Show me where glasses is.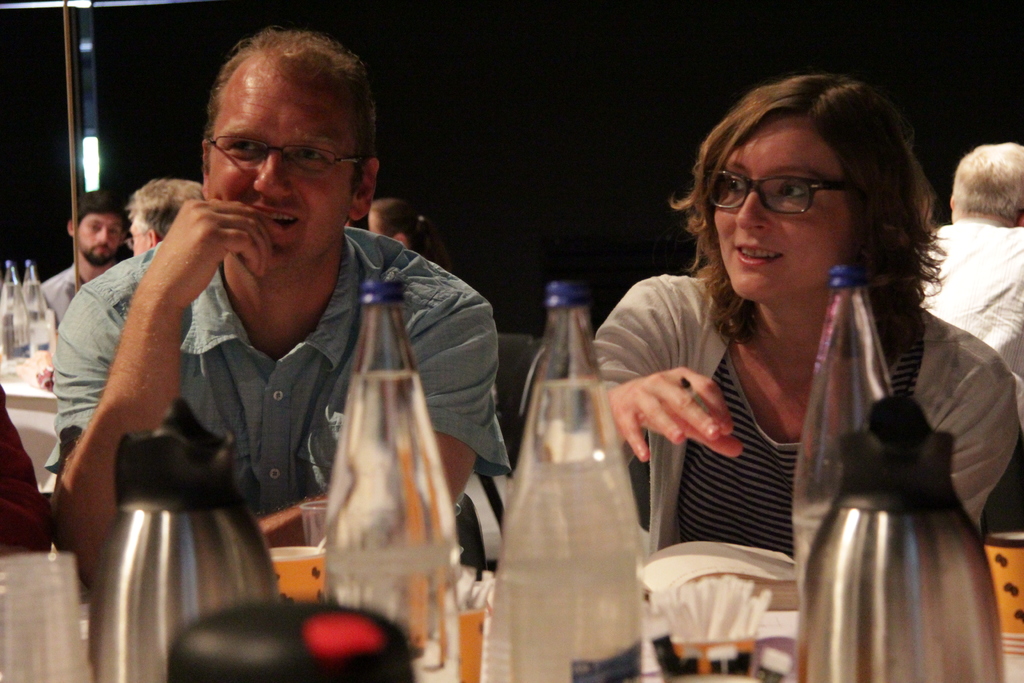
glasses is at locate(204, 136, 368, 177).
